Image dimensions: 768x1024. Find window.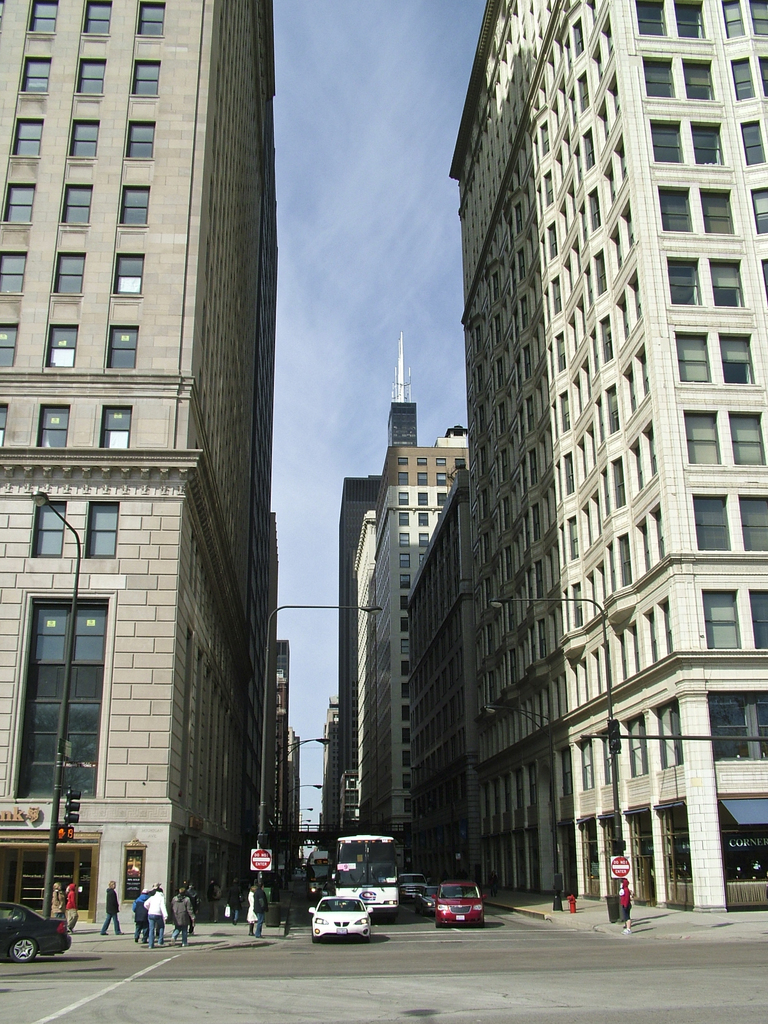
{"x1": 401, "y1": 553, "x2": 412, "y2": 567}.
